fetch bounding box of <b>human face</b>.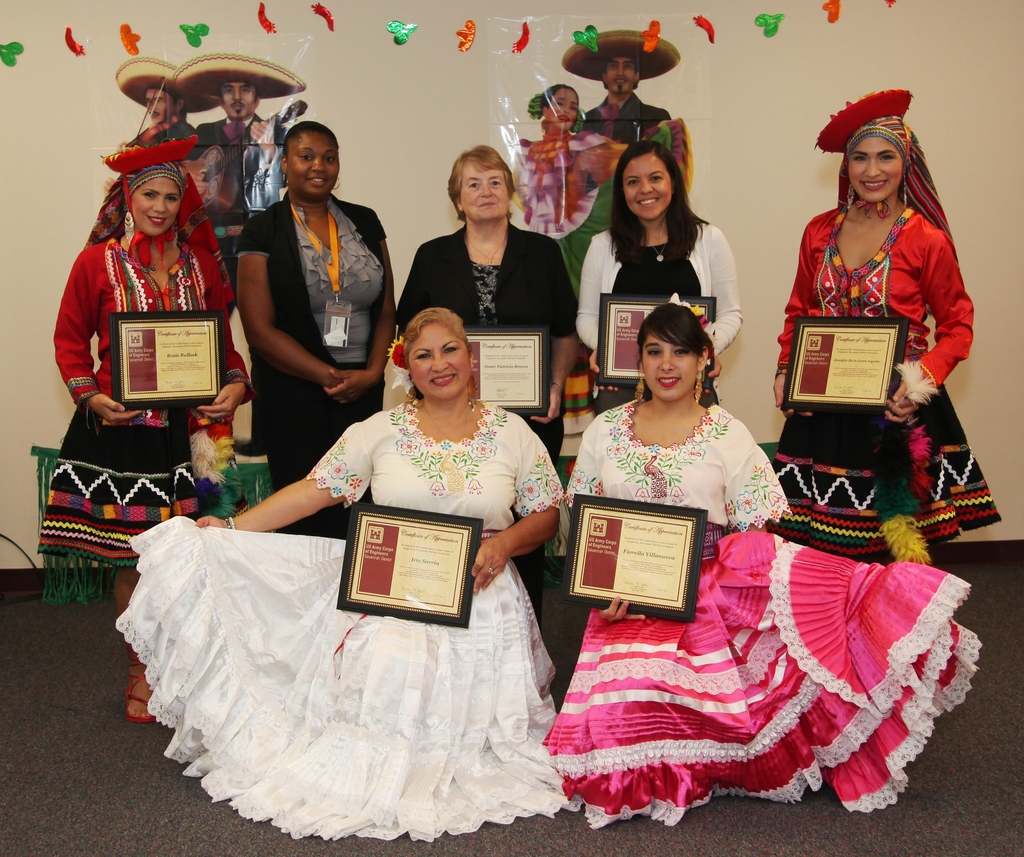
Bbox: <bbox>623, 152, 673, 221</bbox>.
